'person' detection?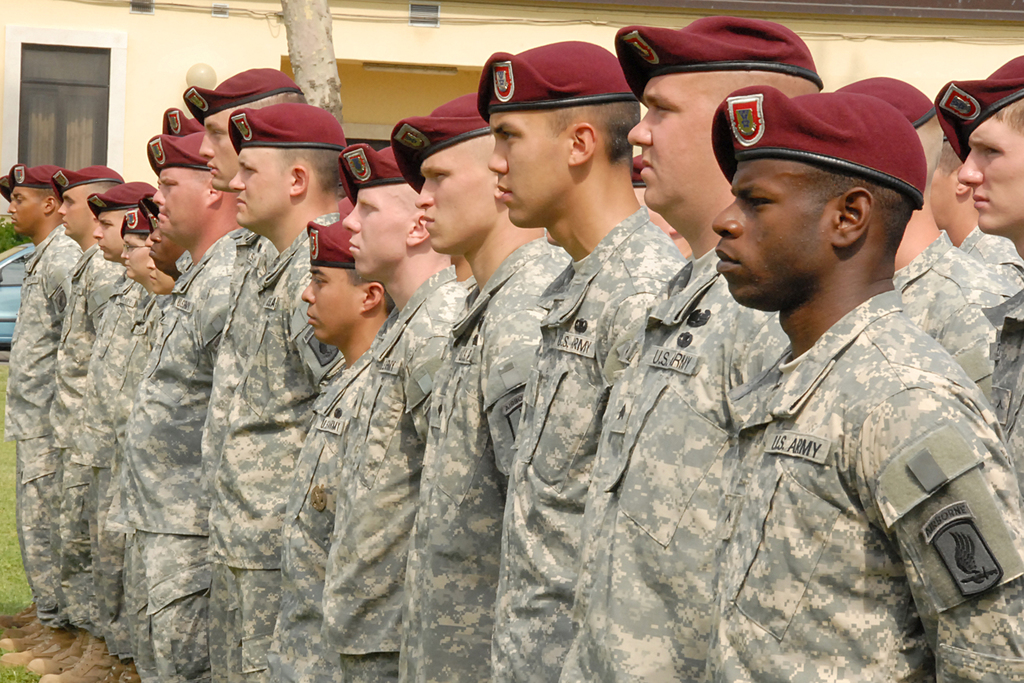
l=940, t=40, r=1023, b=618
